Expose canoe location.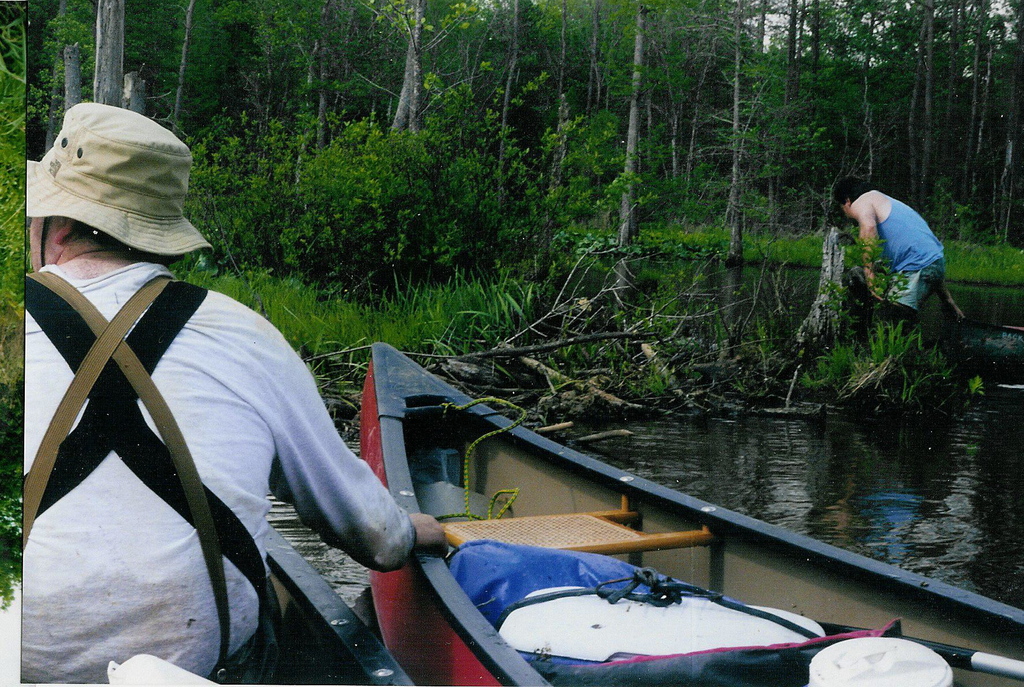
Exposed at 212/523/413/686.
